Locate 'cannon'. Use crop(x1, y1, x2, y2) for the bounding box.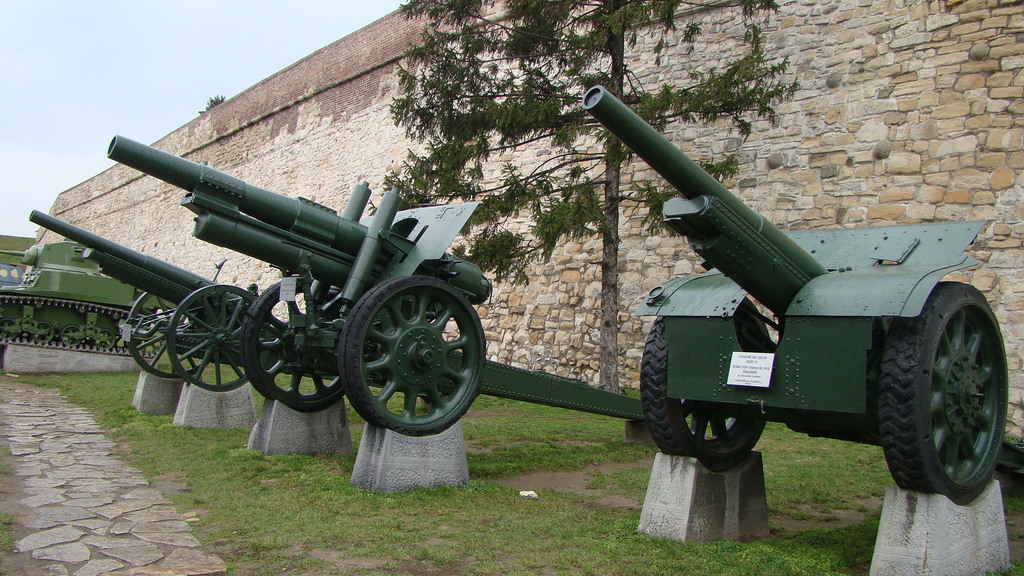
crop(580, 84, 1023, 508).
